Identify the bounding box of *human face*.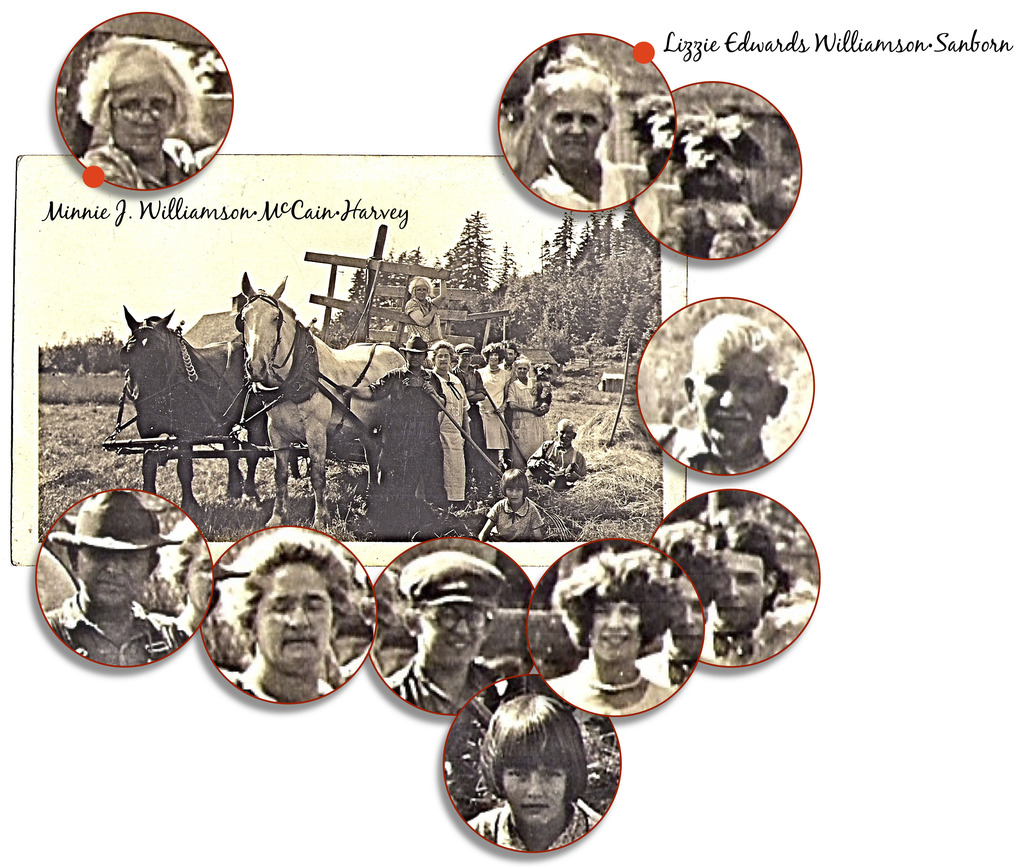
[x1=488, y1=351, x2=499, y2=368].
